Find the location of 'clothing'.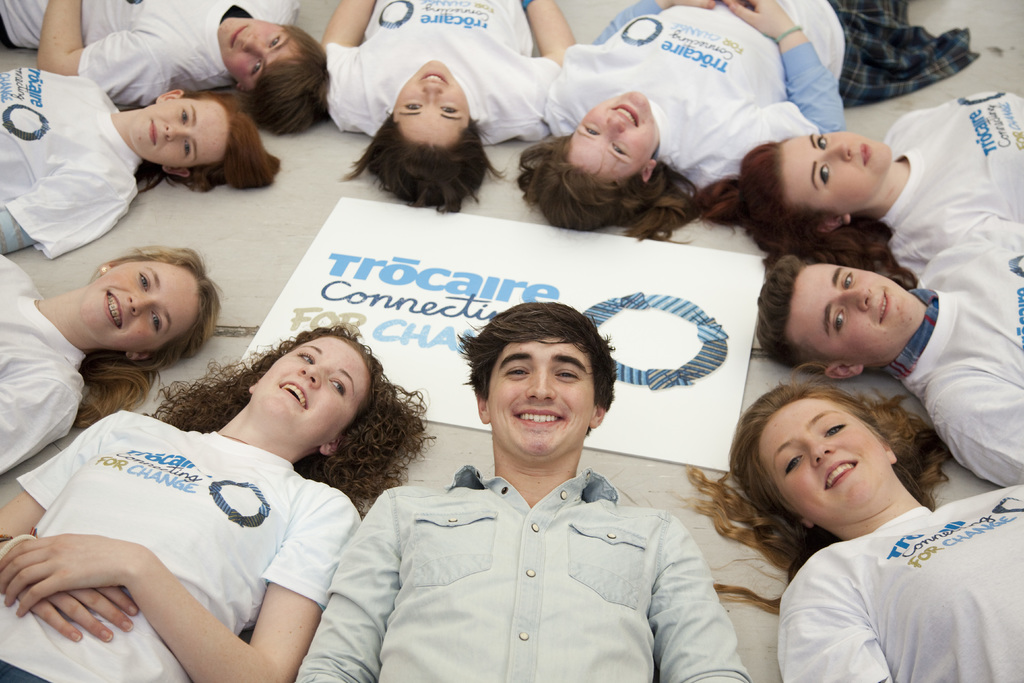
Location: [left=0, top=0, right=303, bottom=104].
